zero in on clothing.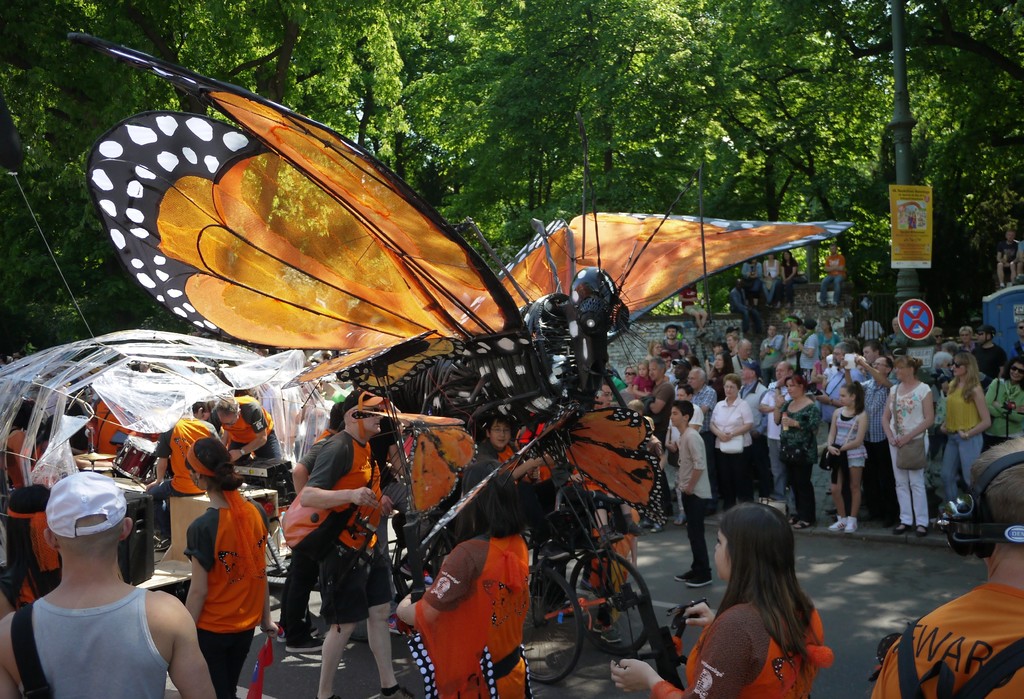
Zeroed in: detection(698, 345, 739, 406).
